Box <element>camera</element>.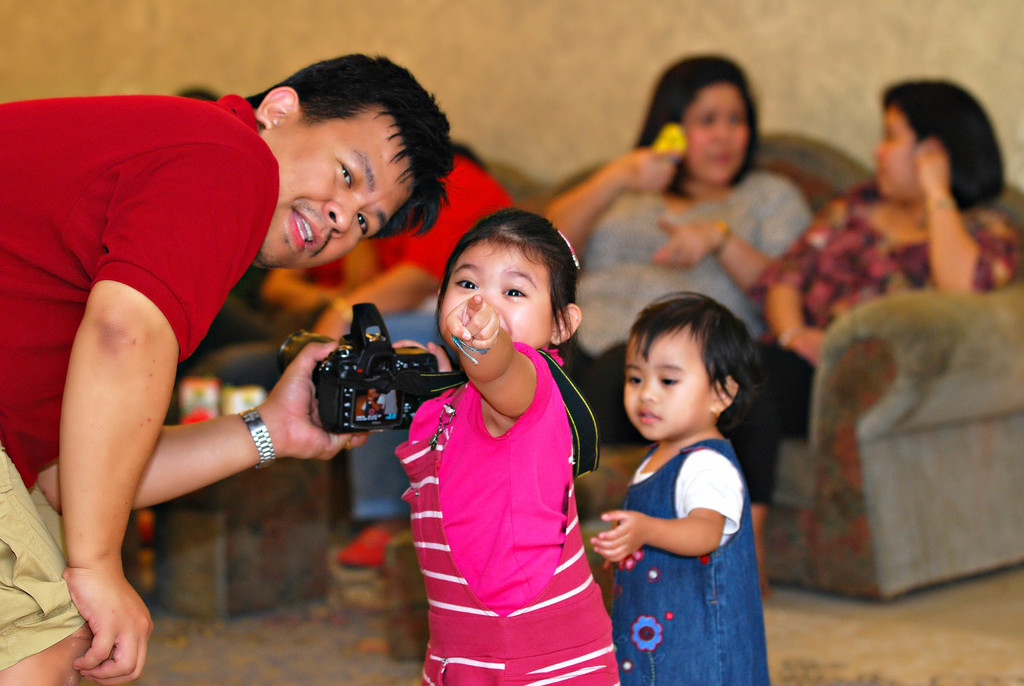
locate(276, 298, 463, 432).
